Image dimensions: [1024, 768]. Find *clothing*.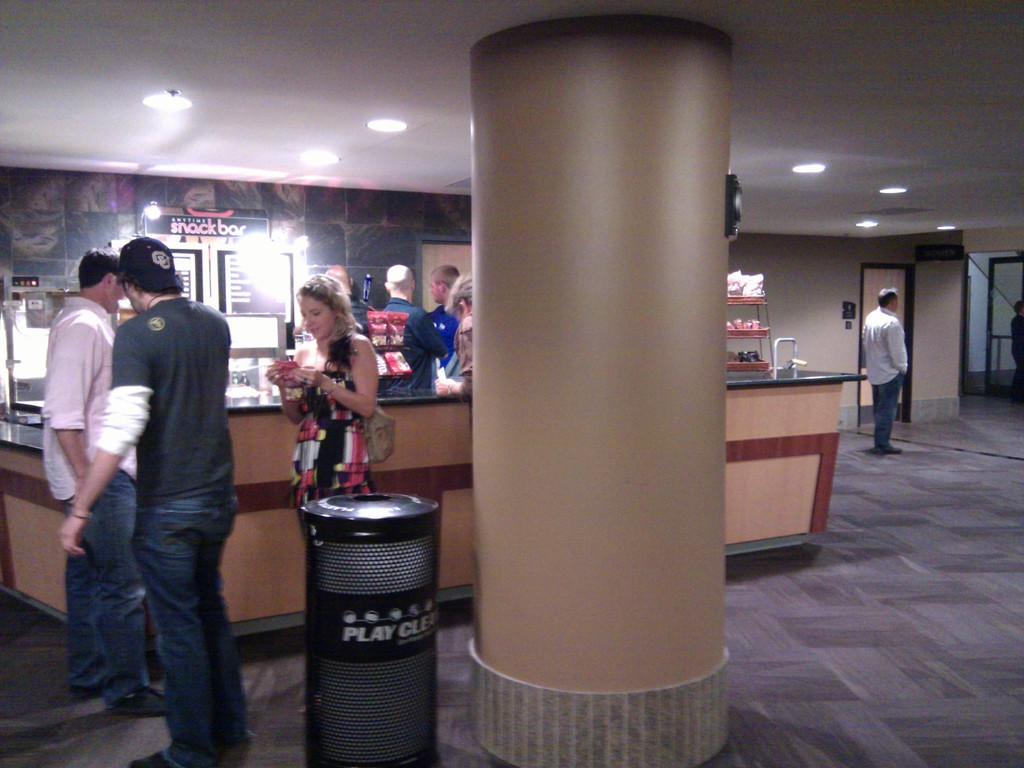
x1=154 y1=490 x2=256 y2=765.
